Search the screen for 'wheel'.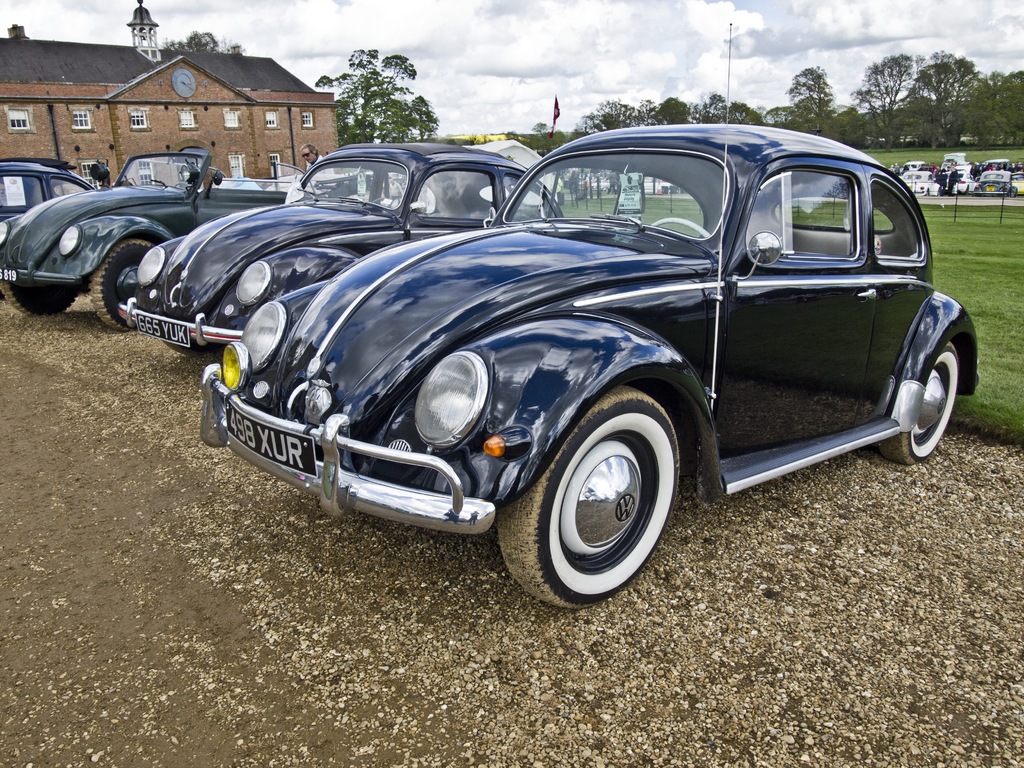
Found at locate(510, 370, 689, 616).
